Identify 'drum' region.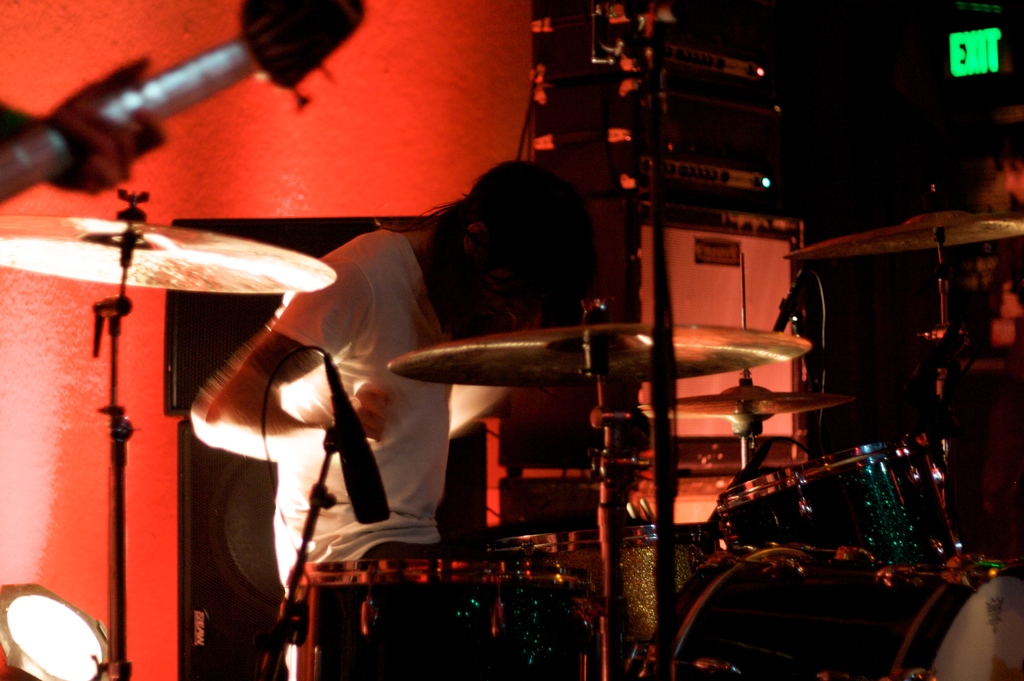
Region: [286, 555, 598, 680].
